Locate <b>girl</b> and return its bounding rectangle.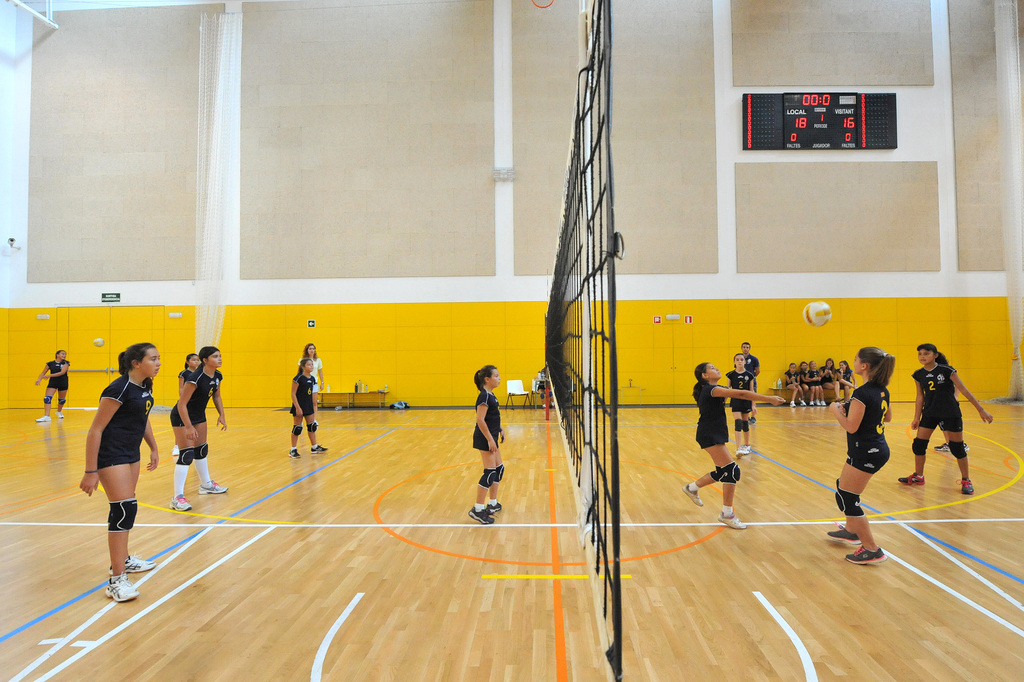
region(37, 349, 70, 421).
